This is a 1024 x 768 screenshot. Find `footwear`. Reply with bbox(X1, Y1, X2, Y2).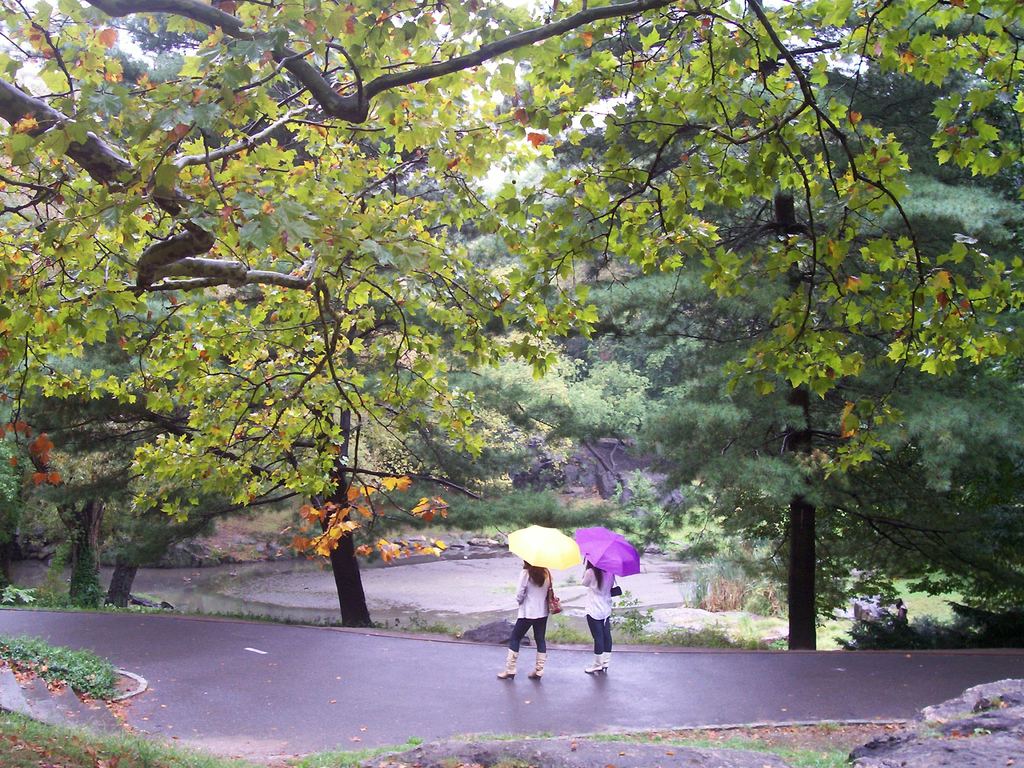
bbox(530, 650, 550, 680).
